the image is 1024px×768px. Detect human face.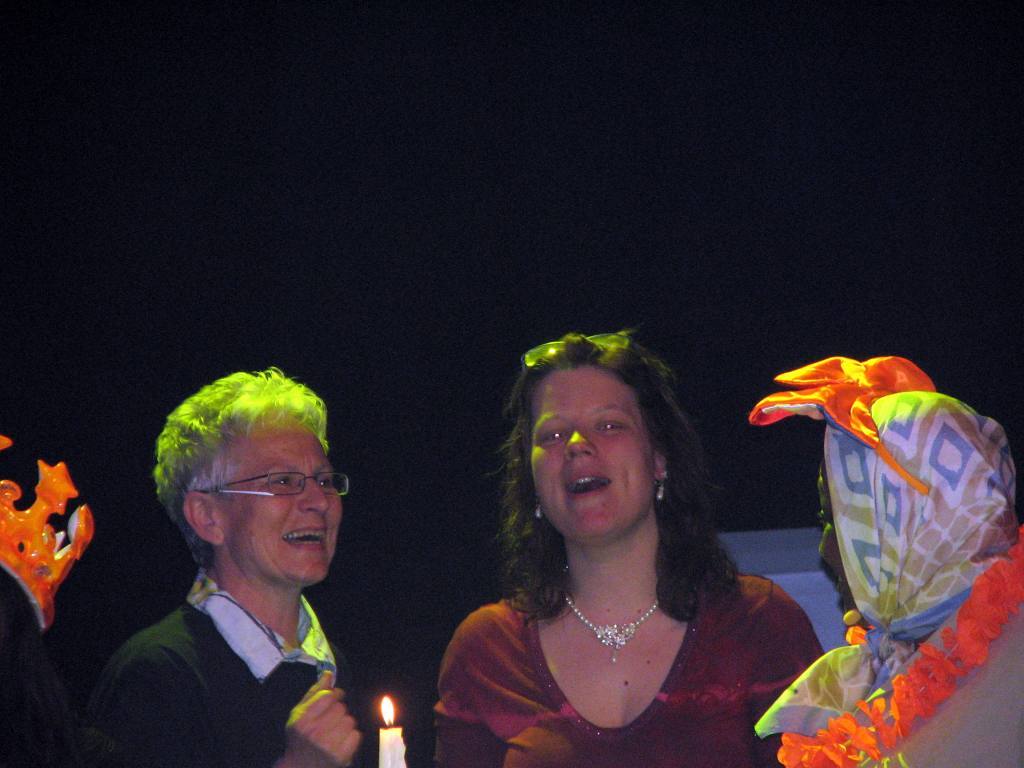
Detection: box(224, 423, 340, 581).
